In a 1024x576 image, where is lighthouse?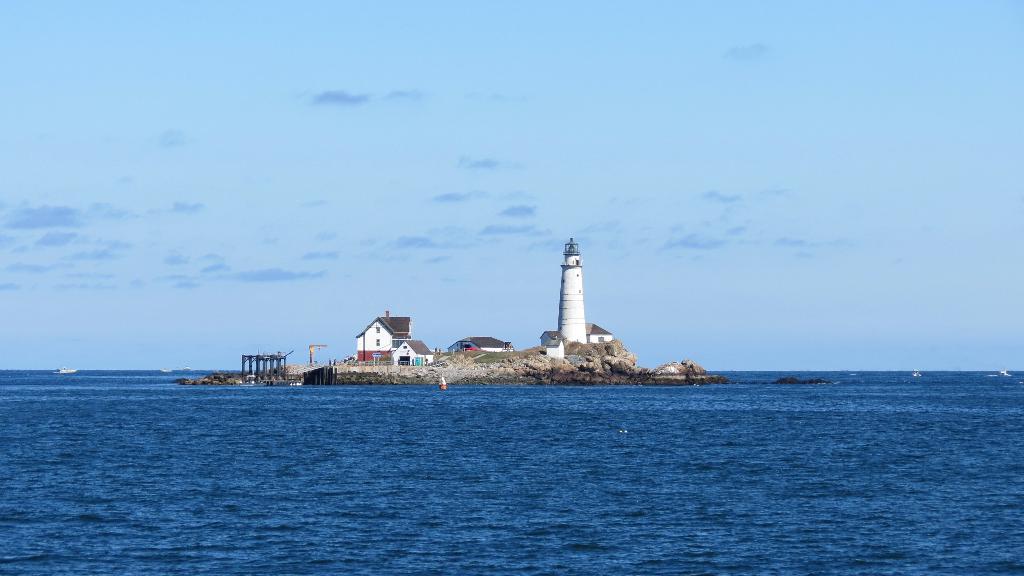
{"x1": 557, "y1": 239, "x2": 584, "y2": 343}.
